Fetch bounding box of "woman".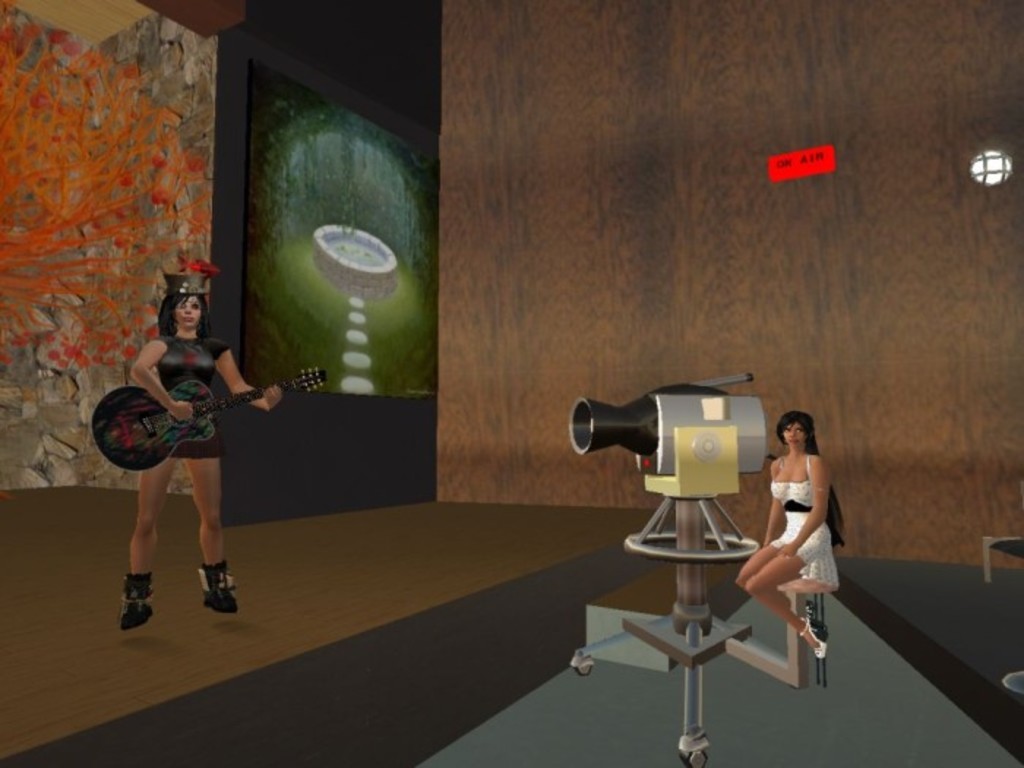
Bbox: x1=113, y1=256, x2=288, y2=632.
